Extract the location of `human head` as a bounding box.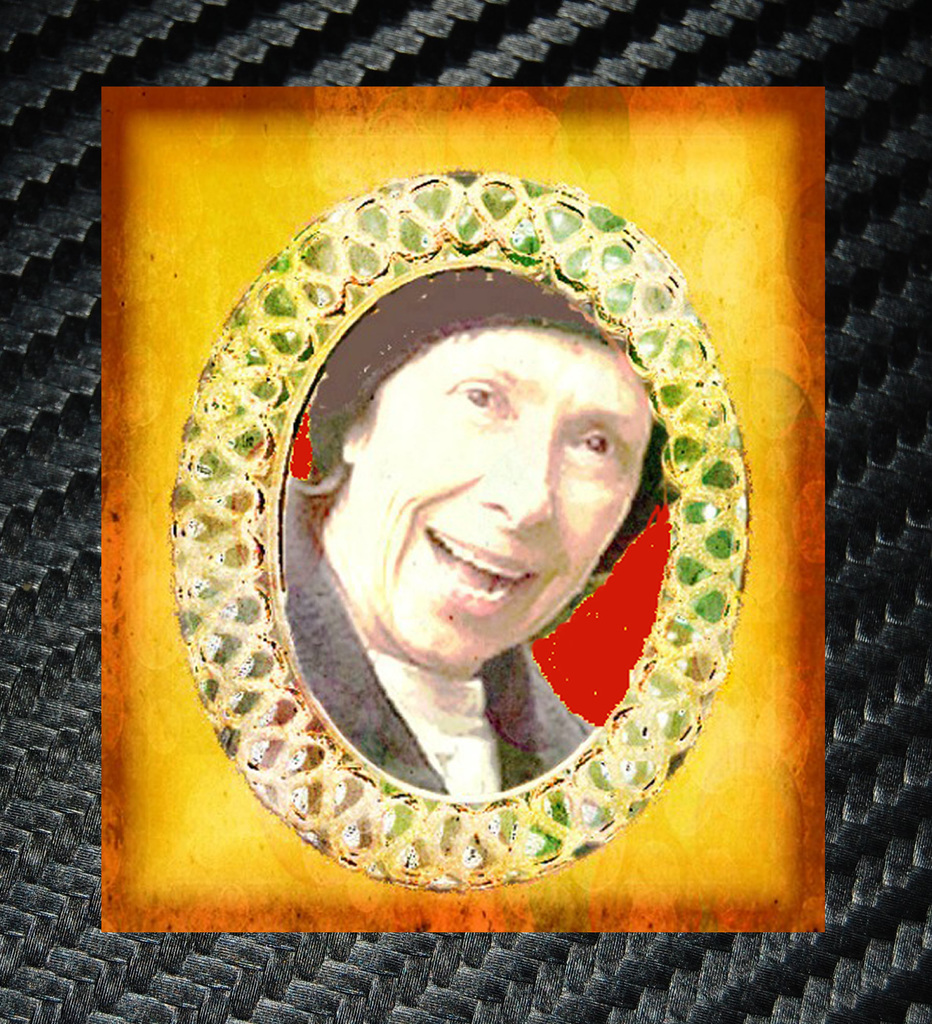
(x1=266, y1=261, x2=707, y2=727).
